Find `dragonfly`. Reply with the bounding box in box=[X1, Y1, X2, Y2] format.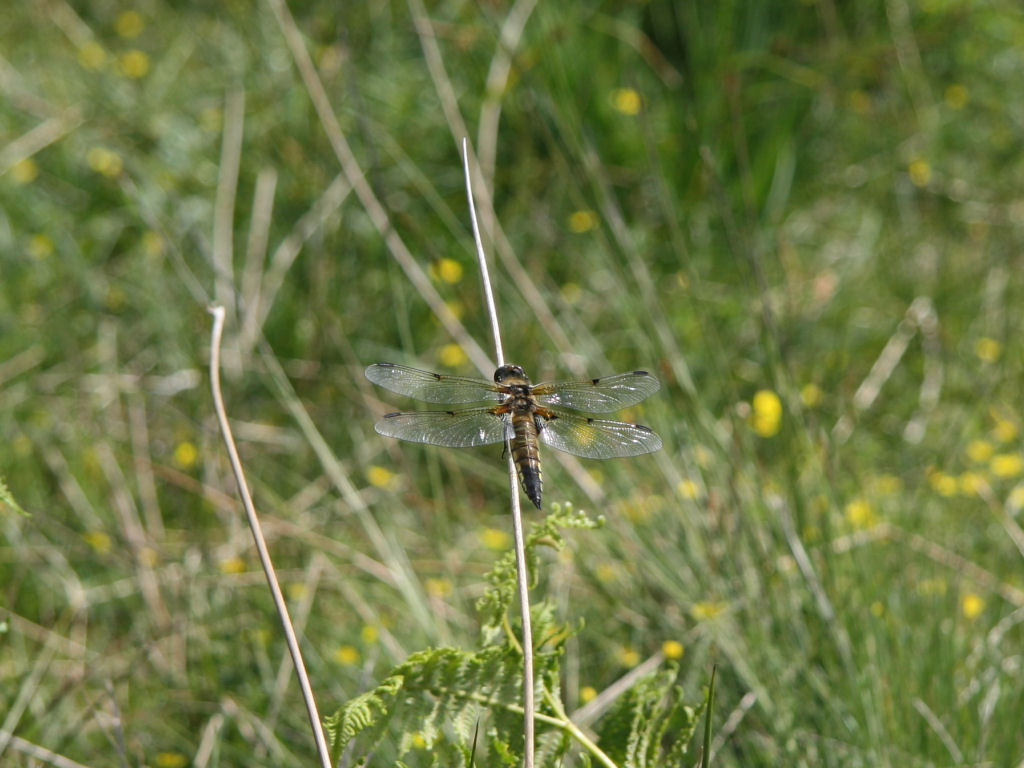
box=[365, 367, 667, 516].
